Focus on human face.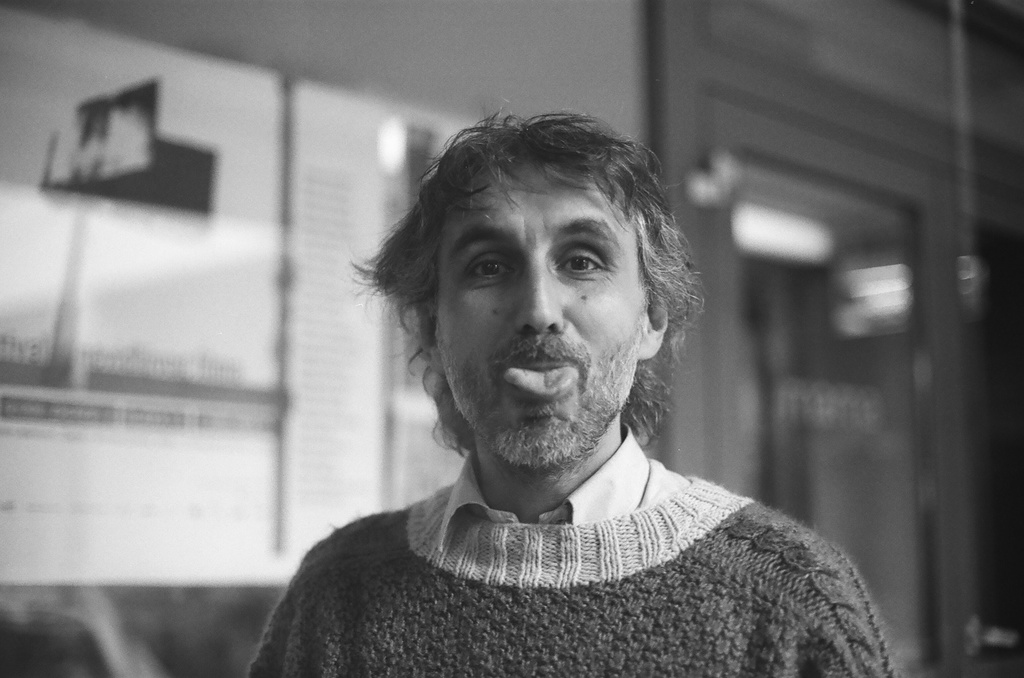
Focused at 436/162/648/466.
